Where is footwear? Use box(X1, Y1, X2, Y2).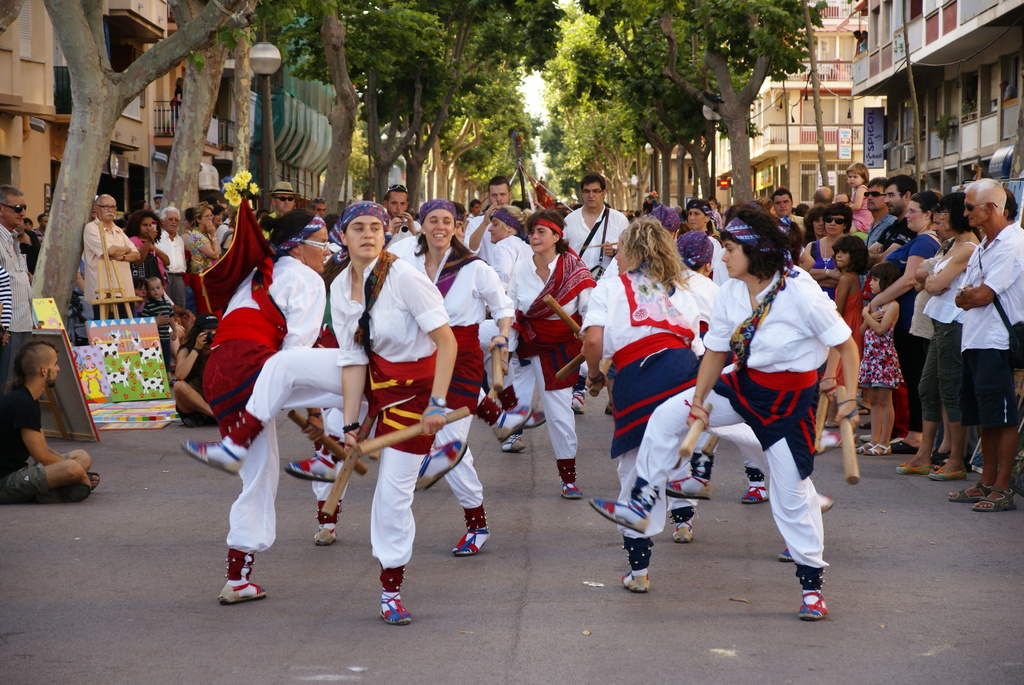
box(968, 484, 1020, 513).
